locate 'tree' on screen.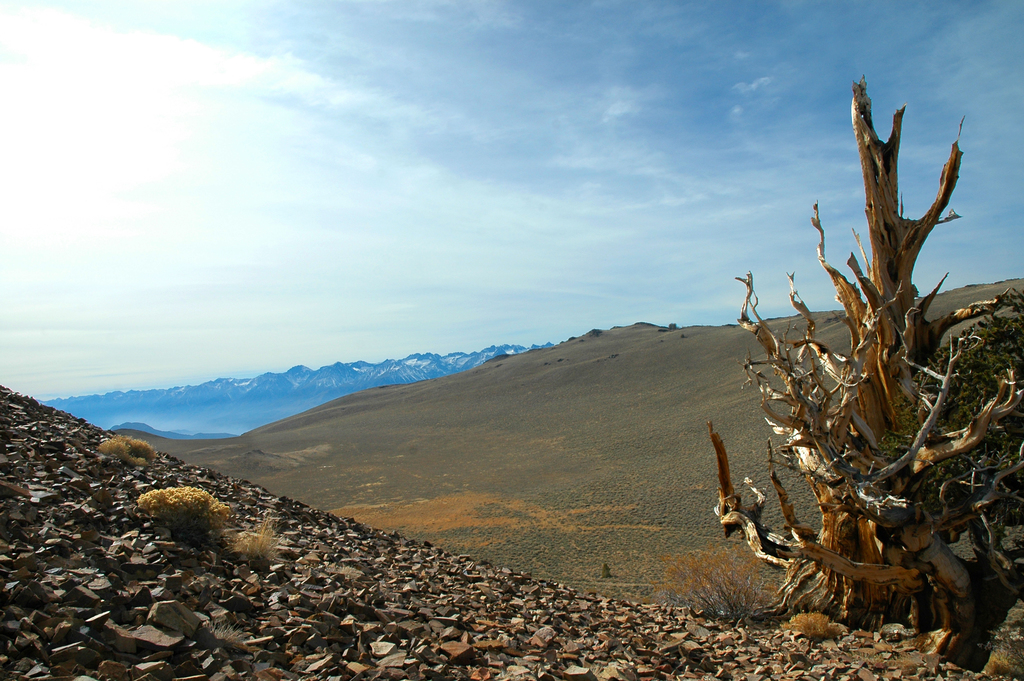
On screen at detection(714, 75, 1023, 639).
